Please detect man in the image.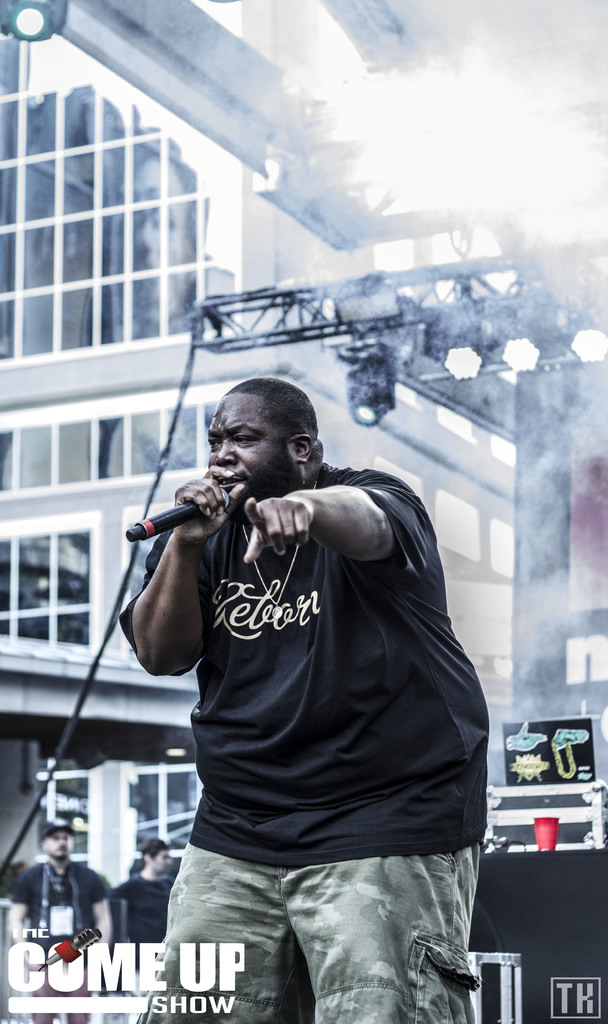
[x1=123, y1=367, x2=497, y2=1023].
